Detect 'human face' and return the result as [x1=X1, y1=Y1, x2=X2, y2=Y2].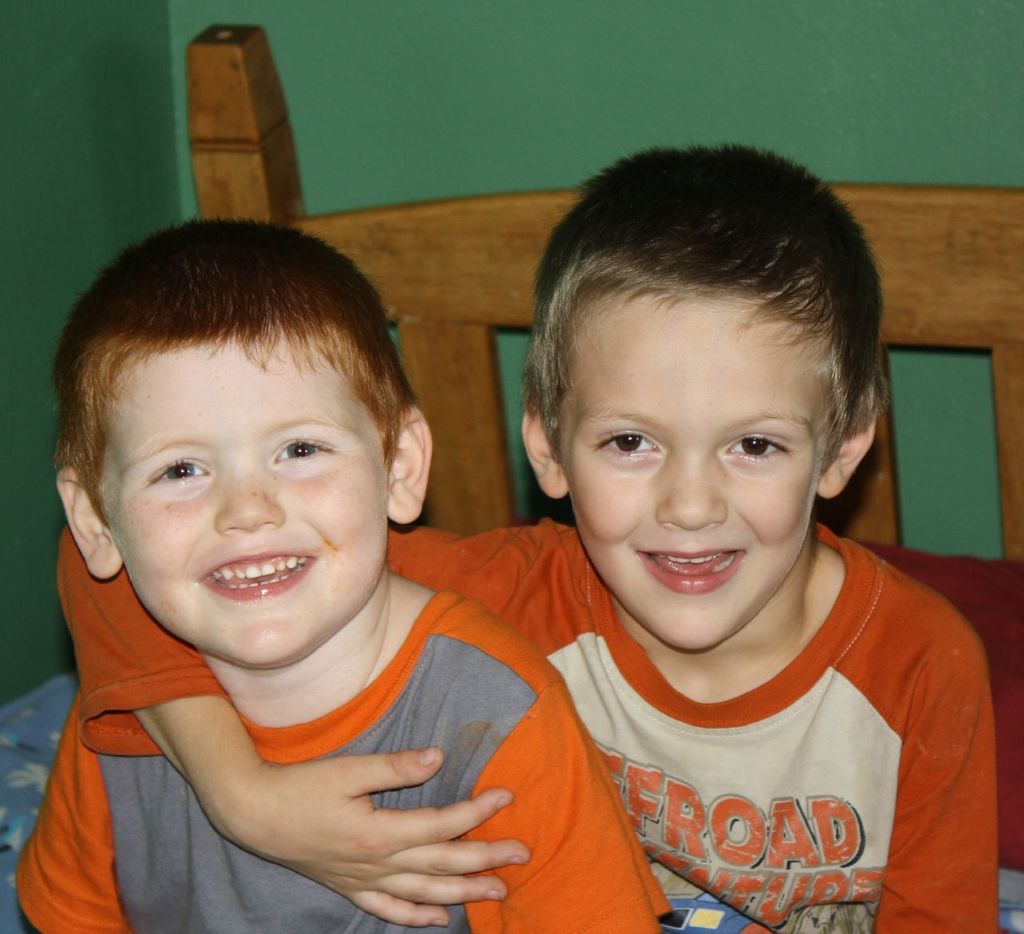
[x1=94, y1=351, x2=387, y2=672].
